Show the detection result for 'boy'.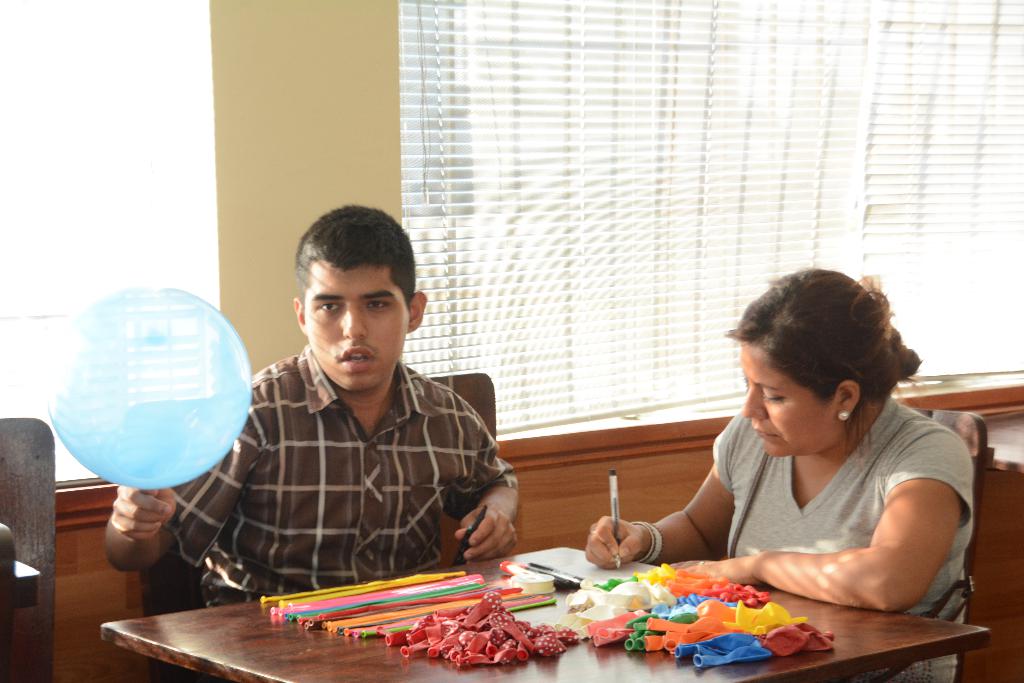
(left=108, top=201, right=519, bottom=607).
